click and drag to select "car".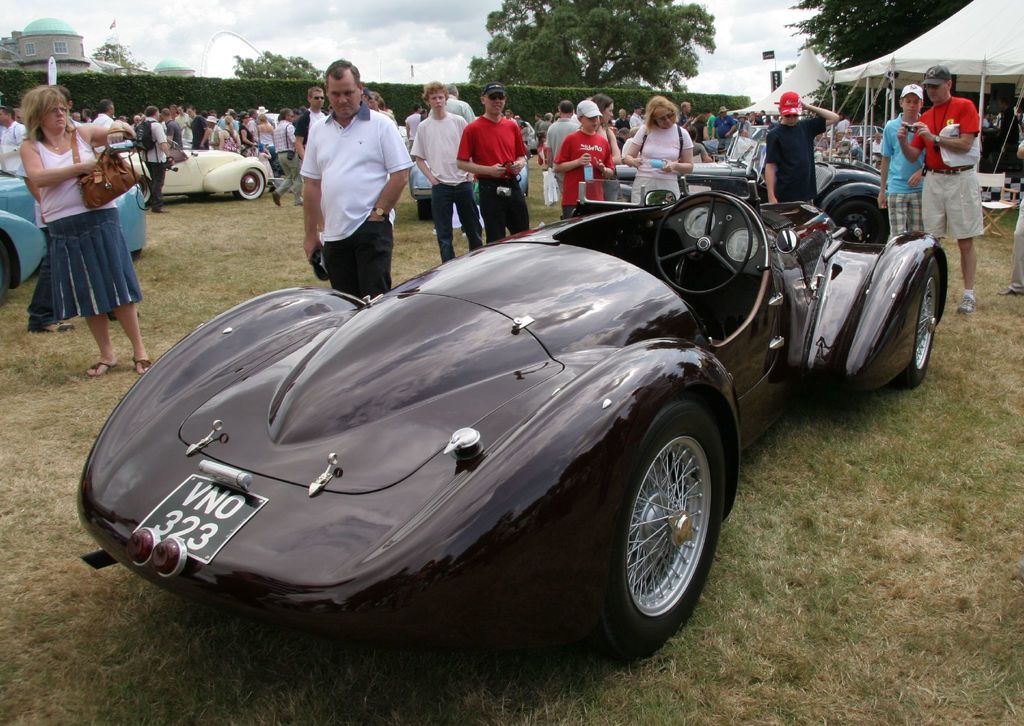
Selection: <bbox>0, 172, 145, 302</bbox>.
